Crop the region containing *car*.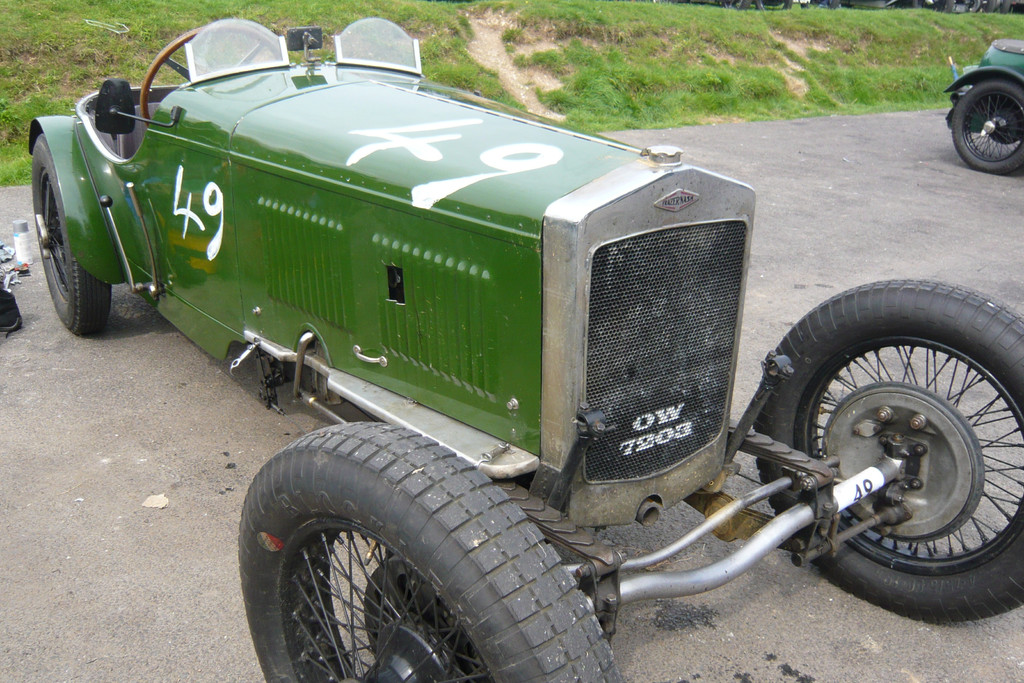
Crop region: (left=29, top=8, right=1022, bottom=678).
